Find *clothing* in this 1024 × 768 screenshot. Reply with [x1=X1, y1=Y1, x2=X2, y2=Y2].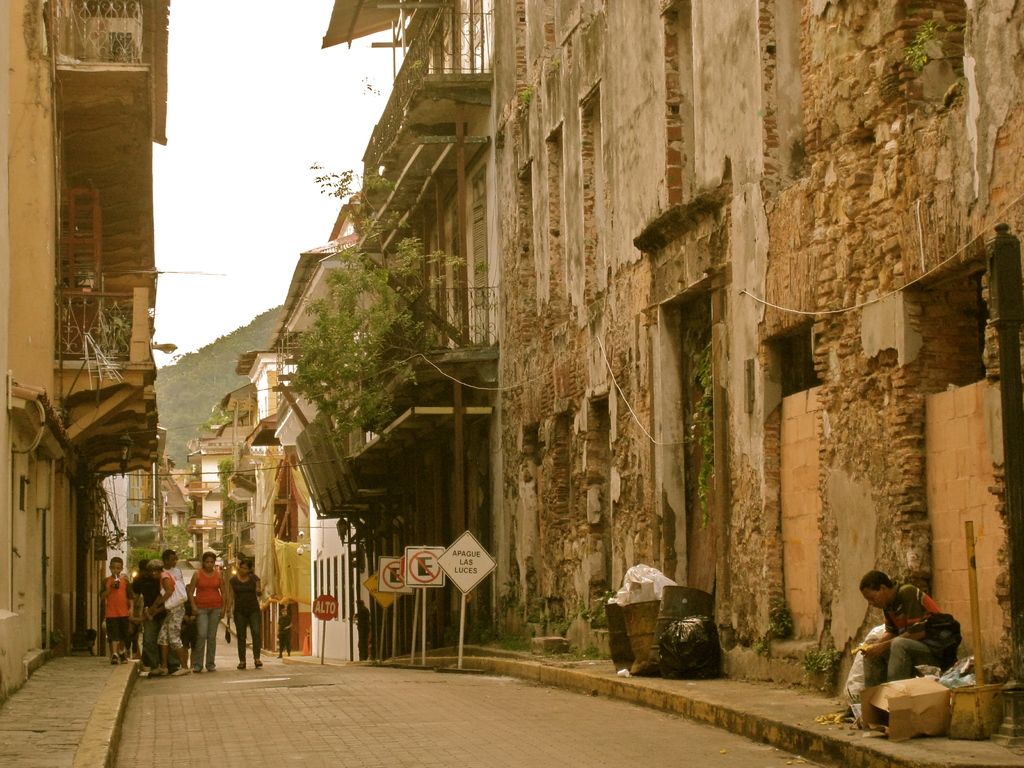
[x1=186, y1=556, x2=225, y2=662].
